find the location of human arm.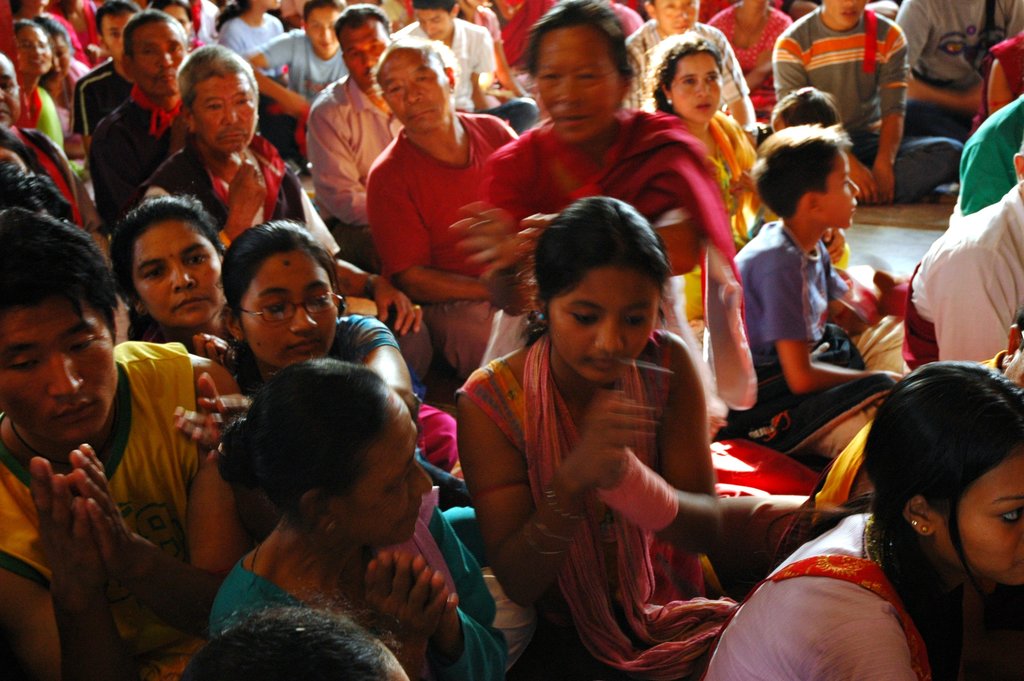
Location: <bbox>70, 349, 240, 634</bbox>.
